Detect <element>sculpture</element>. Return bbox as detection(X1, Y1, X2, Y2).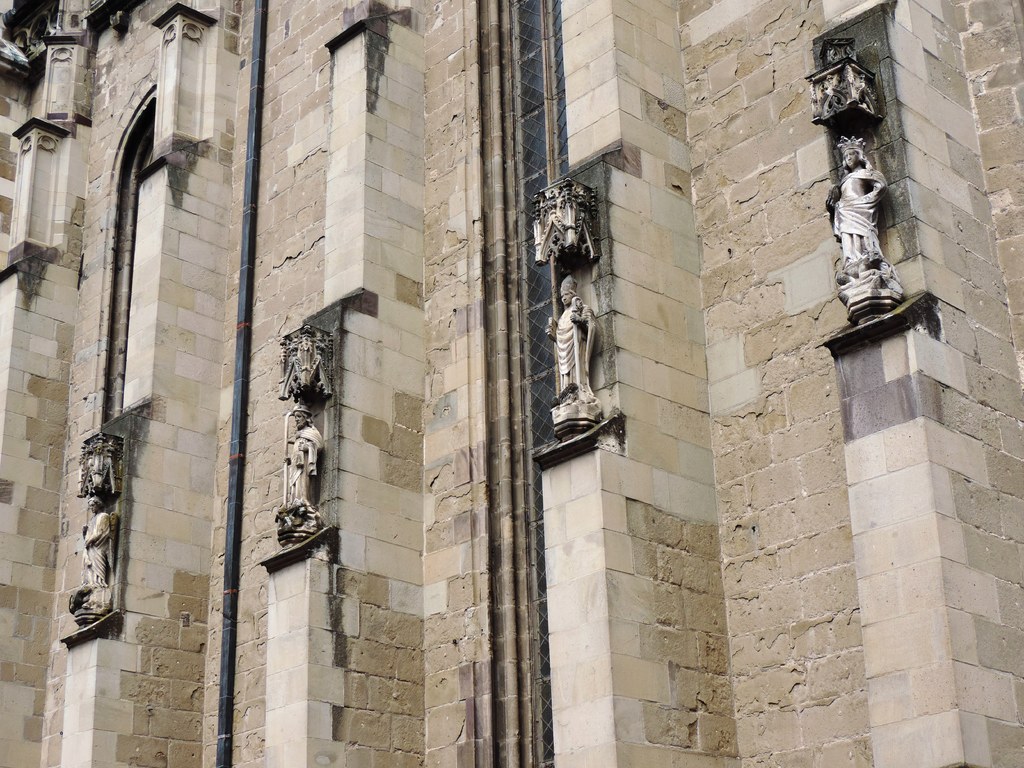
detection(550, 274, 604, 442).
